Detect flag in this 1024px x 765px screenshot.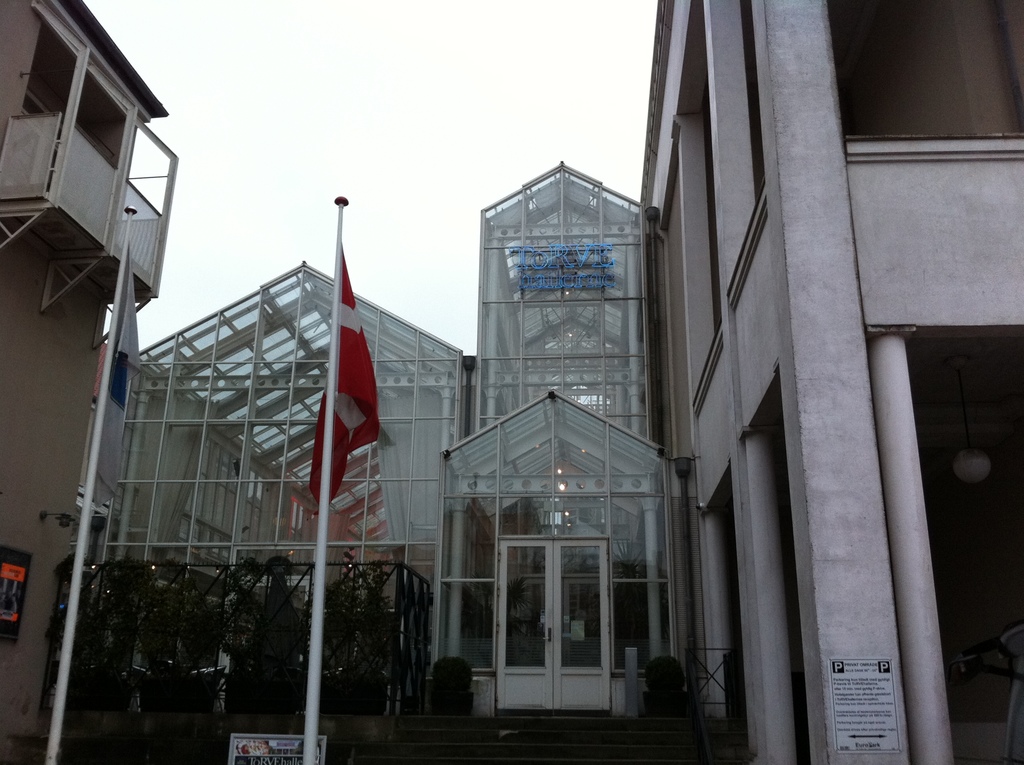
Detection: {"x1": 304, "y1": 241, "x2": 388, "y2": 507}.
